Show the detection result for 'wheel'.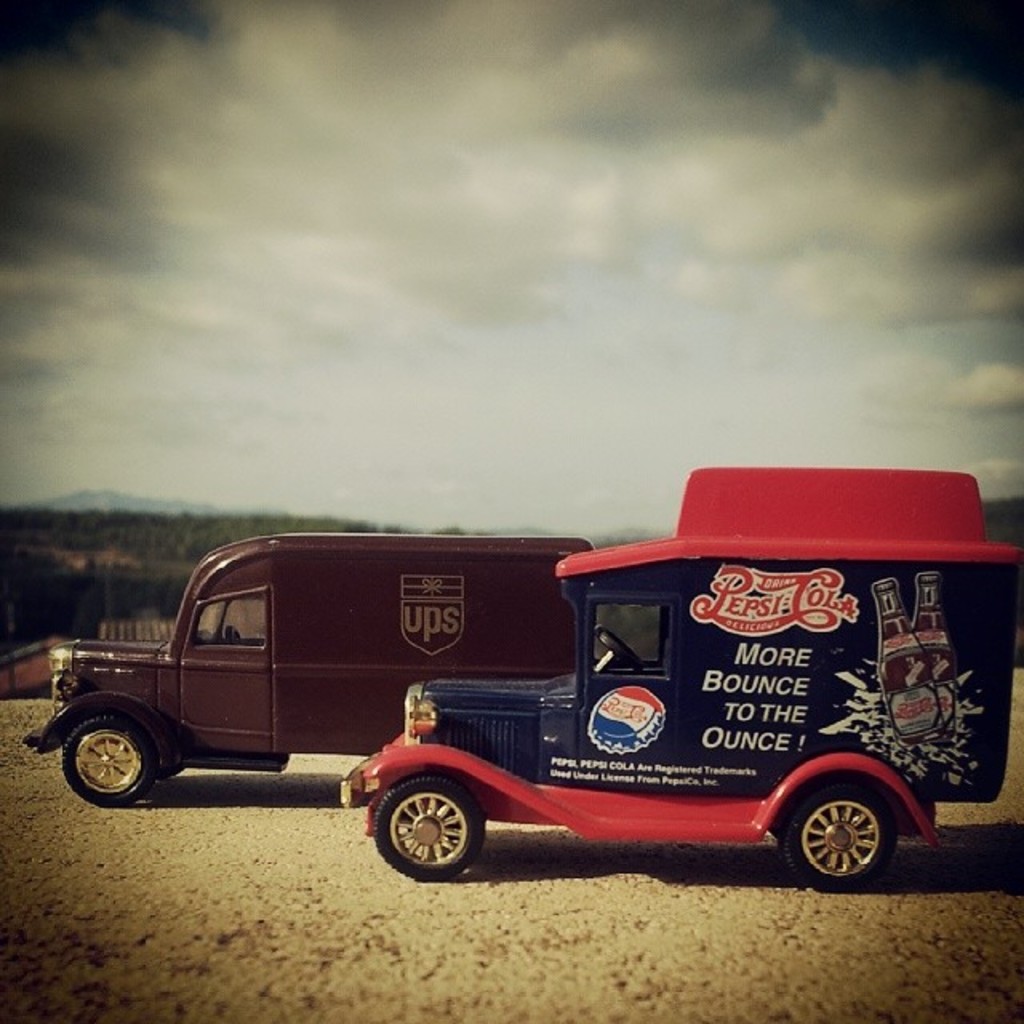
{"x1": 154, "y1": 763, "x2": 176, "y2": 782}.
